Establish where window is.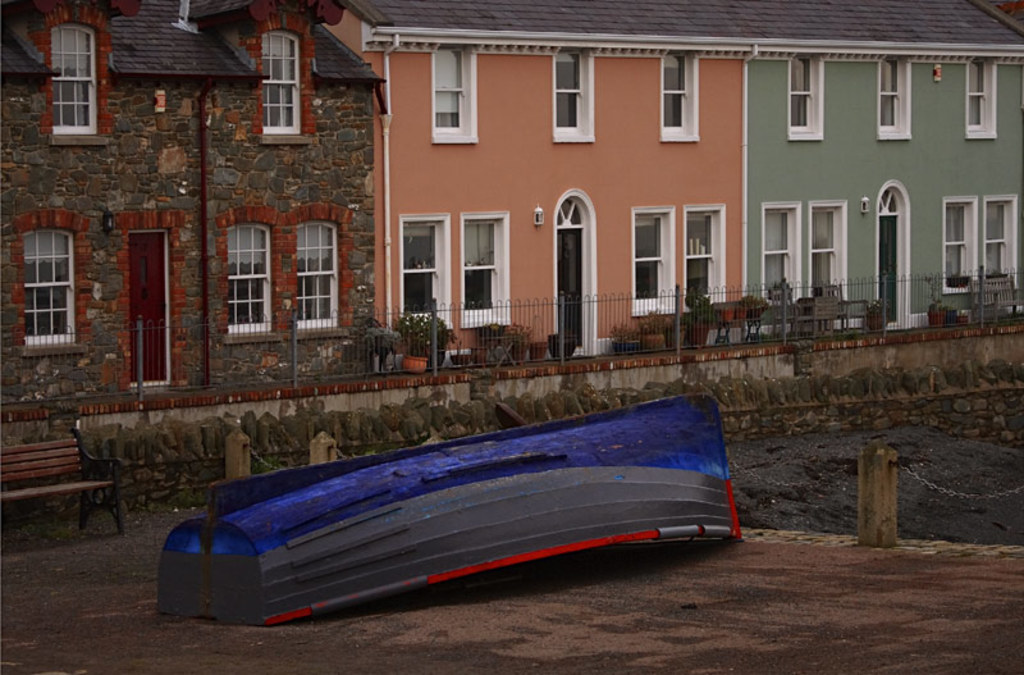
Established at {"x1": 557, "y1": 50, "x2": 590, "y2": 133}.
